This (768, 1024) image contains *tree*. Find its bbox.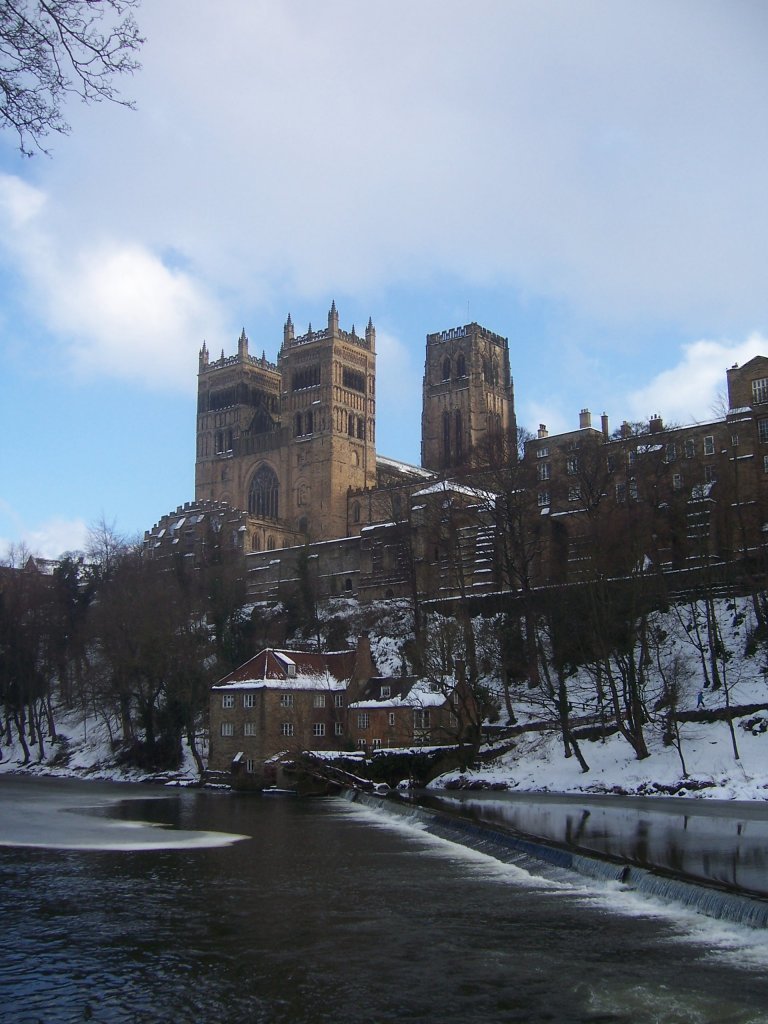
x1=0, y1=0, x2=140, y2=154.
